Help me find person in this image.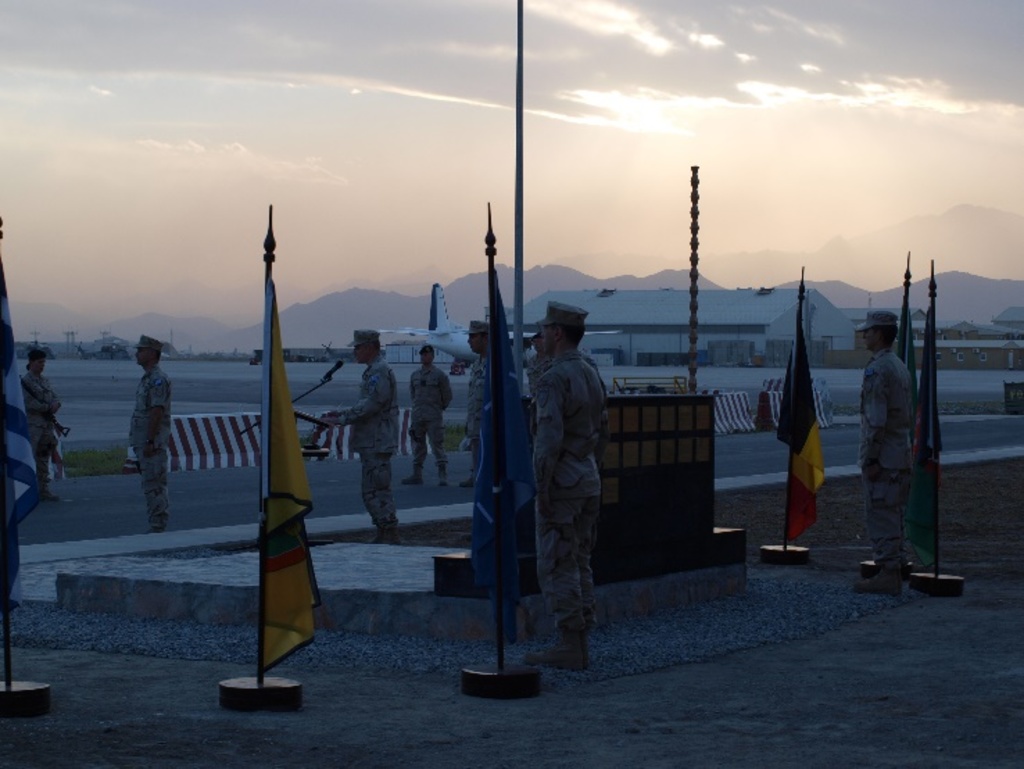
Found it: (left=119, top=335, right=169, bottom=543).
